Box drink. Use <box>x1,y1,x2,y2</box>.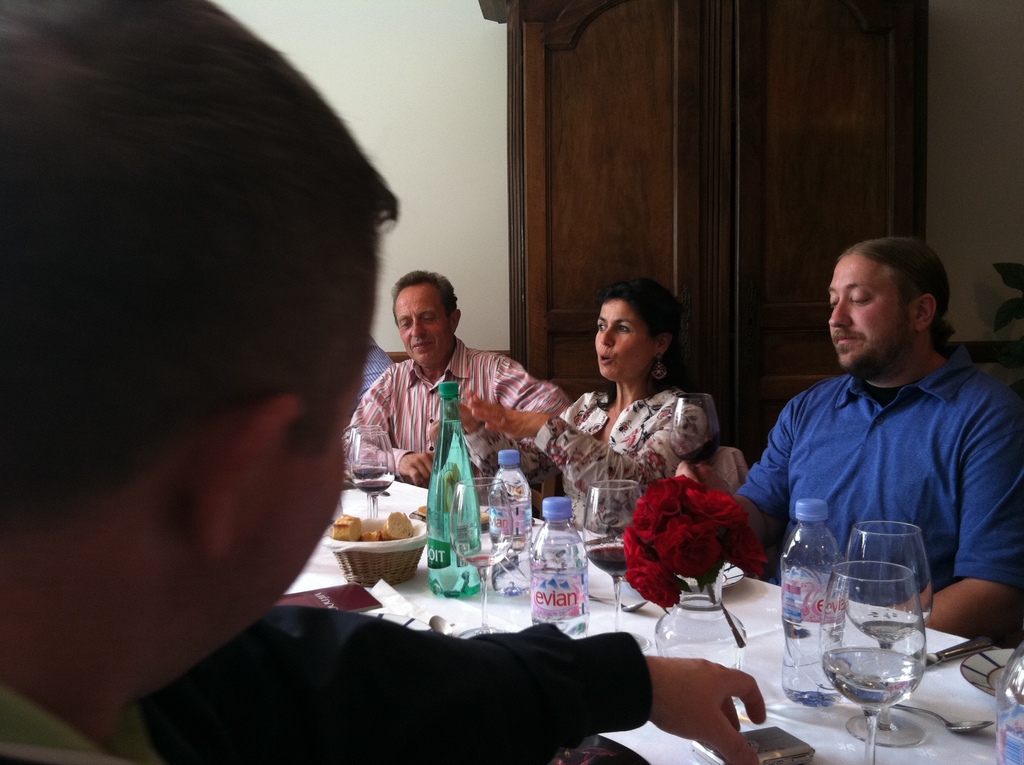
<box>349,464,392,484</box>.
